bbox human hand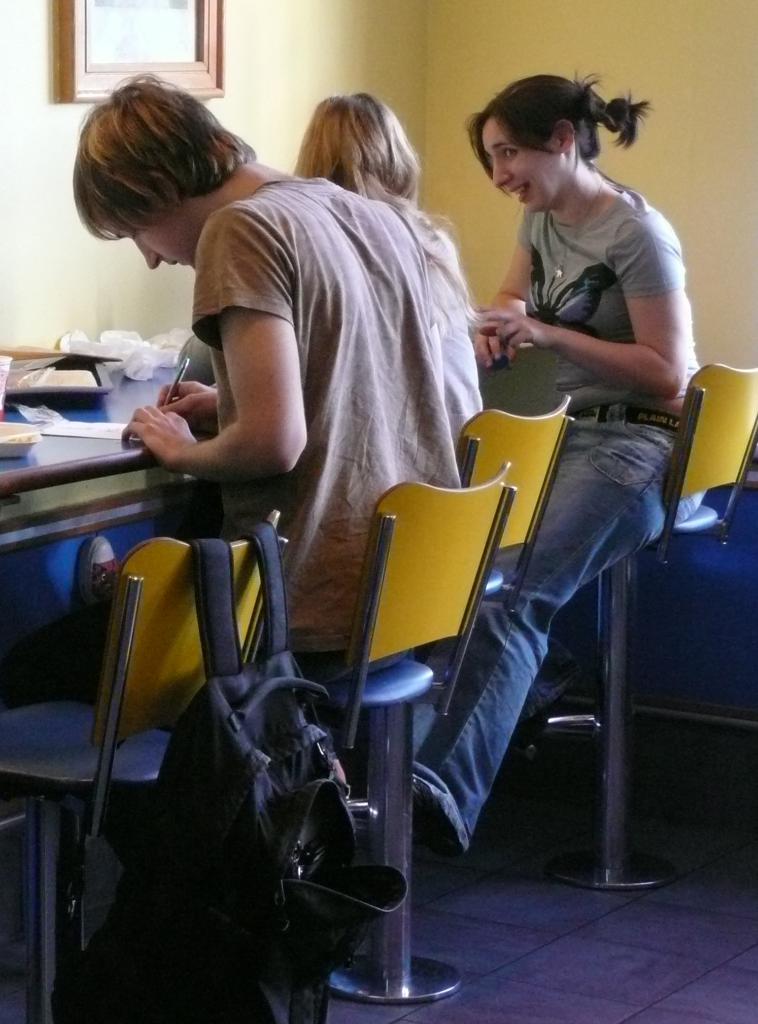
475 305 552 358
